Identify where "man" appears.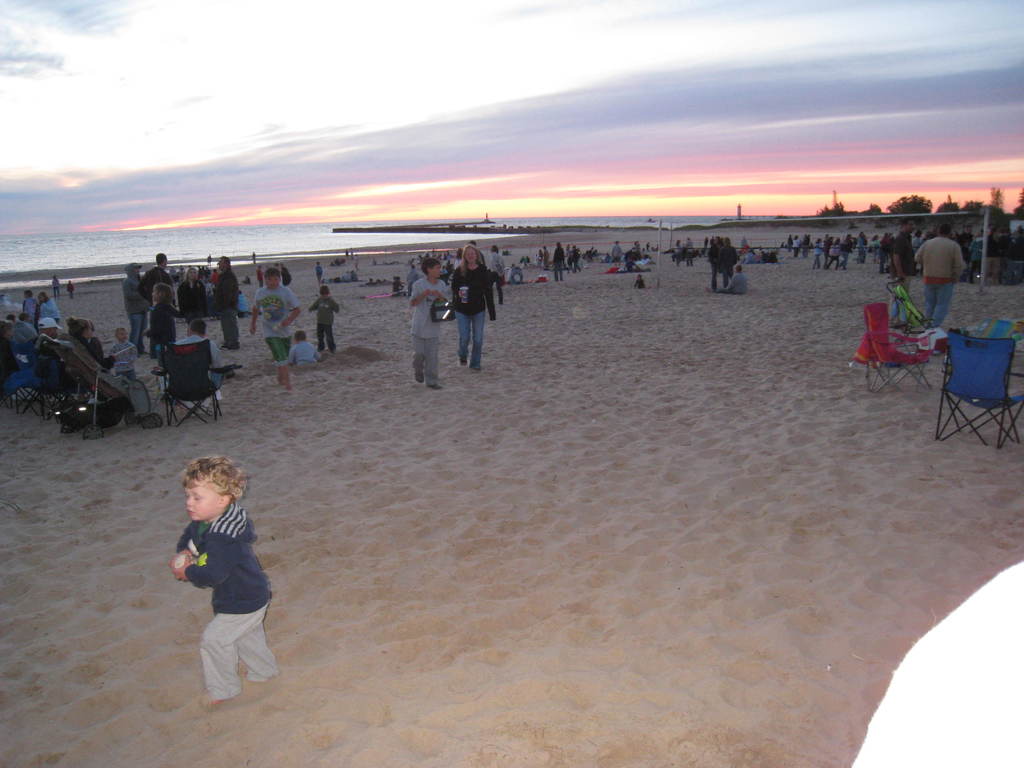
Appears at bbox(487, 241, 505, 299).
